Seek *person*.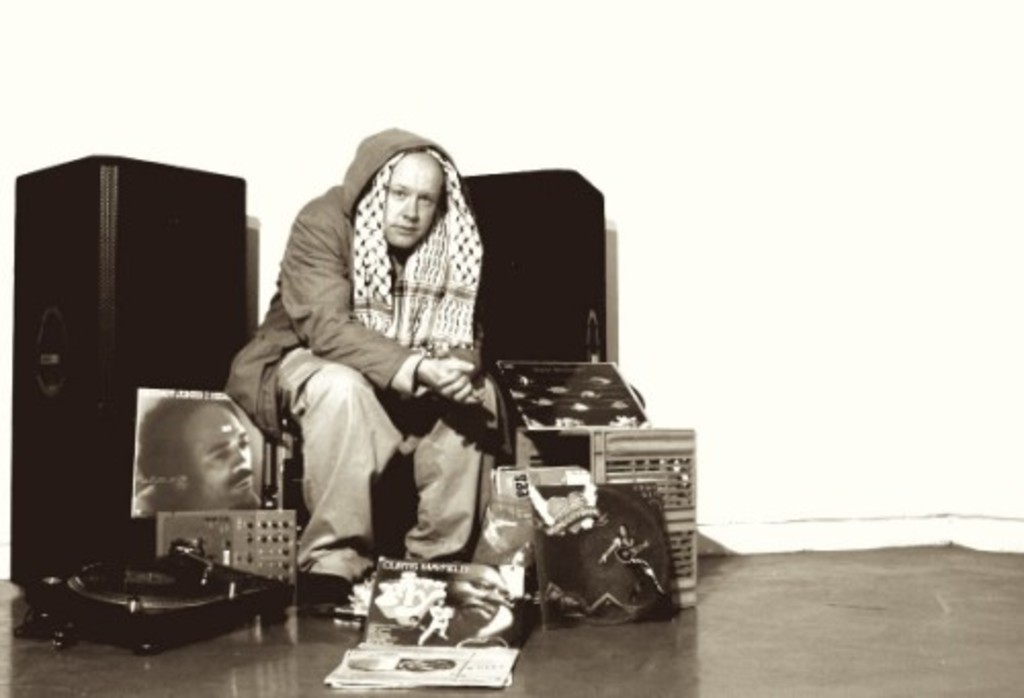
bbox=[133, 399, 264, 506].
